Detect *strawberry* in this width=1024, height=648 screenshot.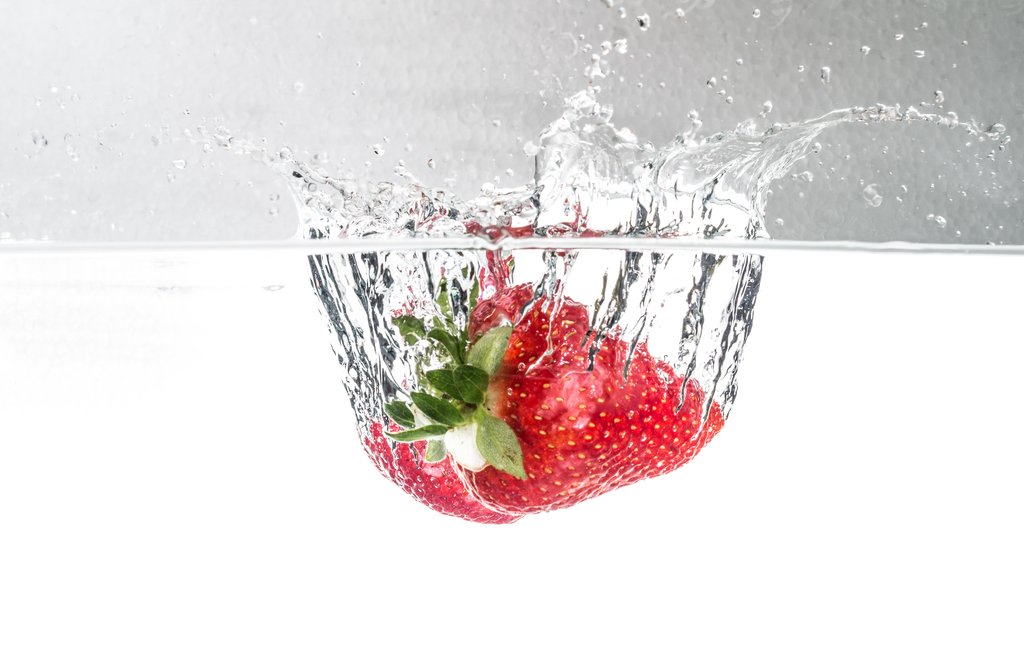
Detection: BBox(369, 231, 755, 495).
